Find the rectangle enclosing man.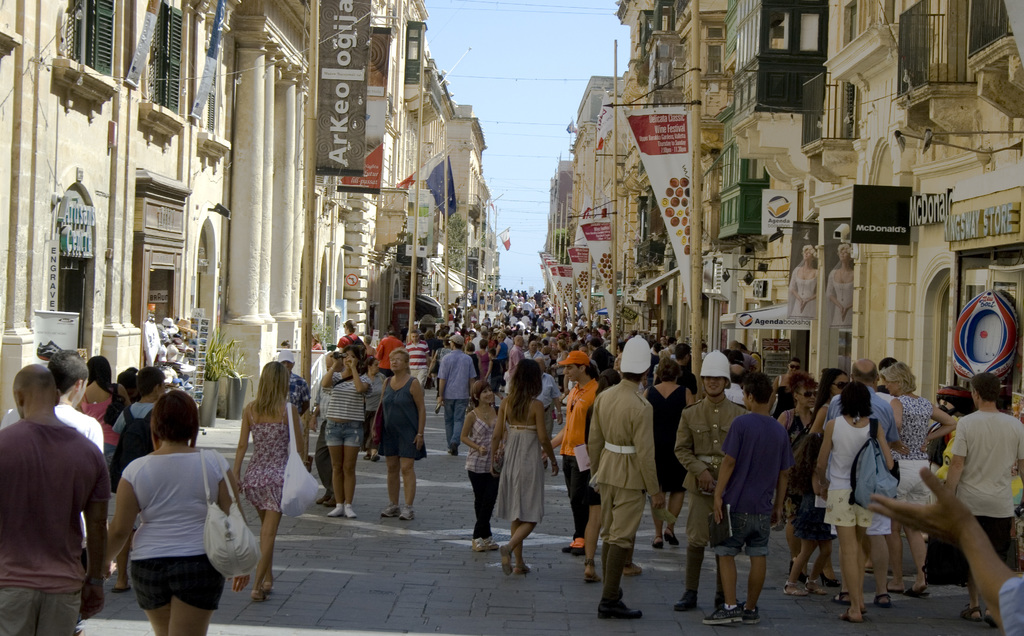
[822, 358, 899, 606].
